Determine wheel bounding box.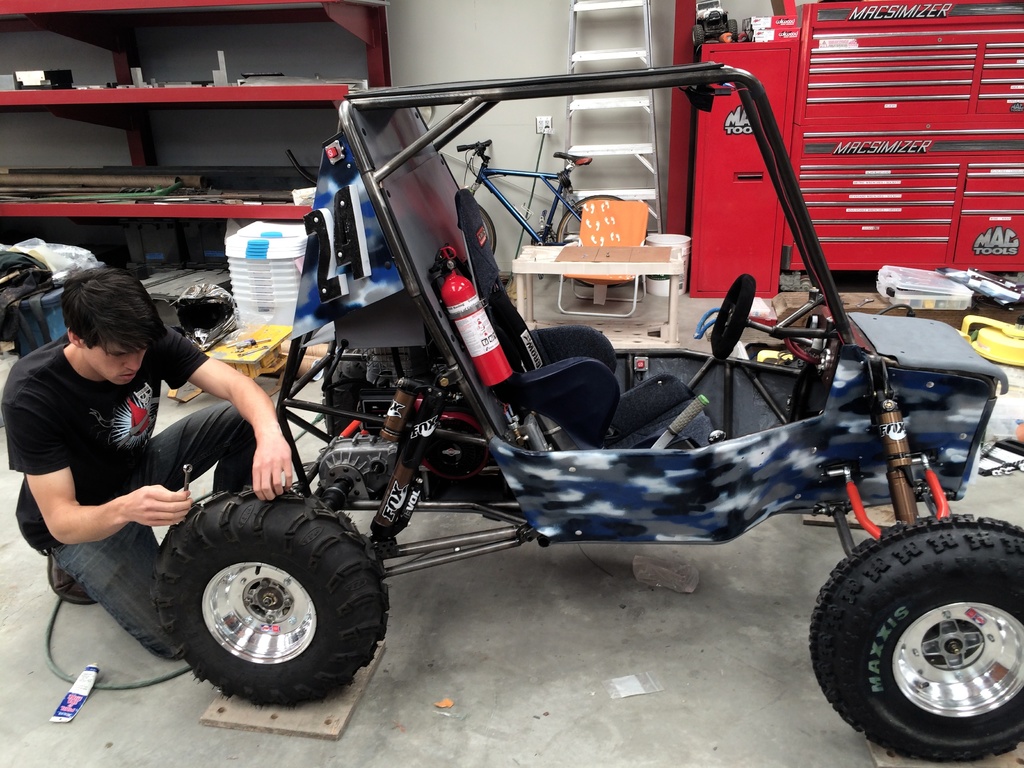
Determined: {"left": 806, "top": 511, "right": 1023, "bottom": 752}.
